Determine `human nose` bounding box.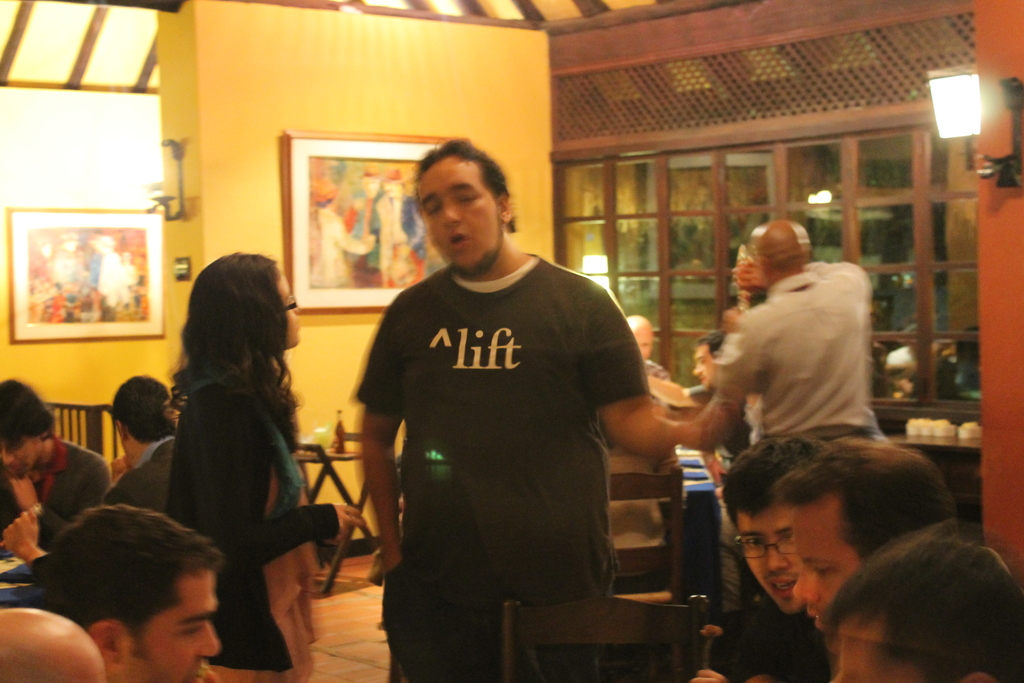
Determined: Rect(197, 625, 221, 654).
